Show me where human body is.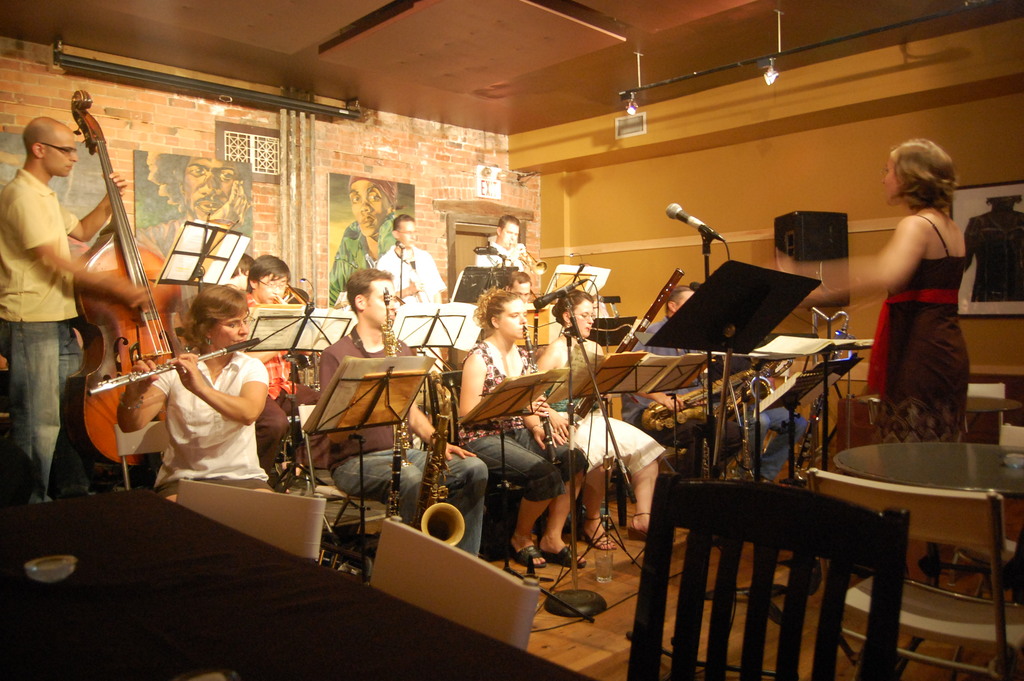
human body is at locate(476, 225, 534, 268).
